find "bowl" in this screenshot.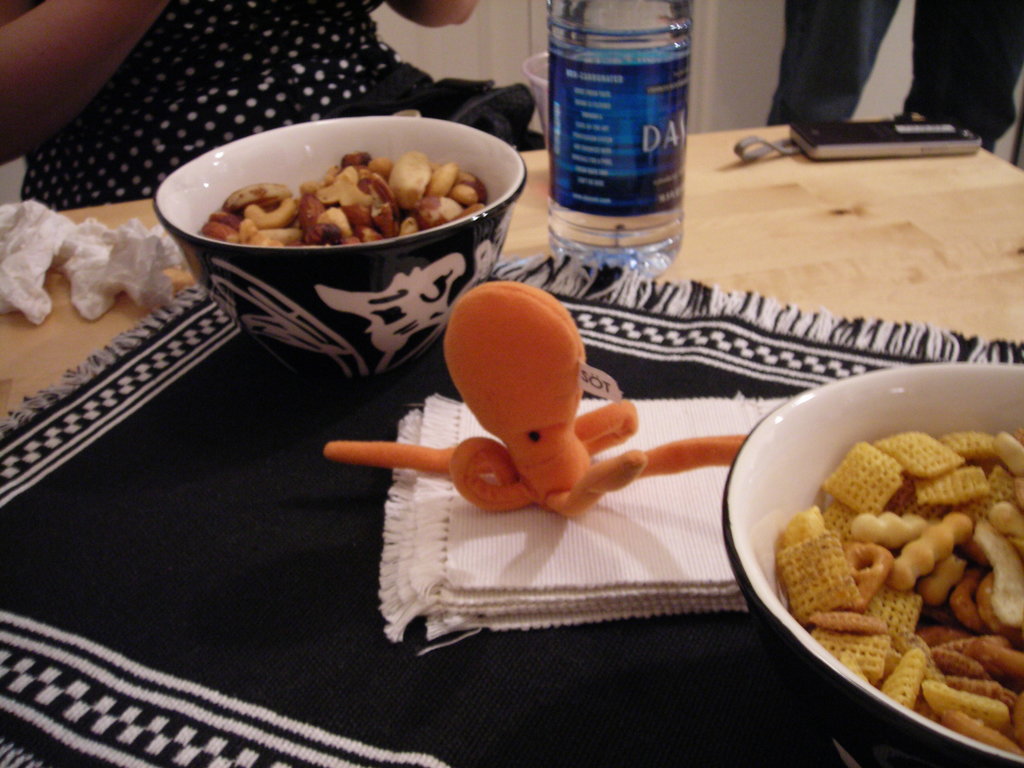
The bounding box for "bowl" is x1=719 y1=356 x2=1023 y2=767.
